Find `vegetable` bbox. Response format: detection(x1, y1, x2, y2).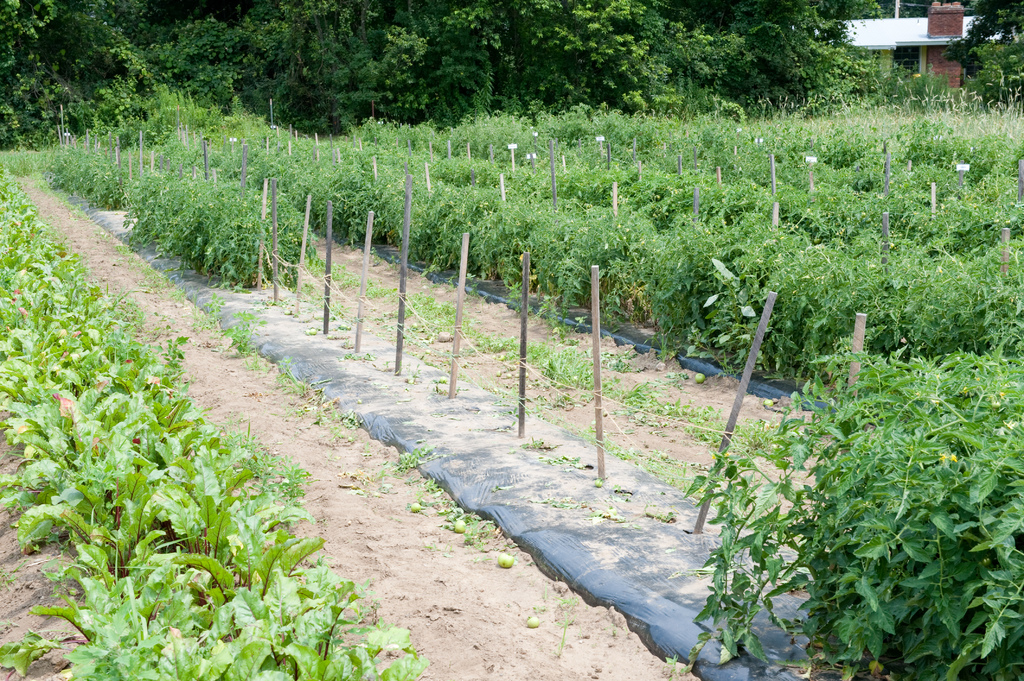
detection(496, 370, 502, 376).
